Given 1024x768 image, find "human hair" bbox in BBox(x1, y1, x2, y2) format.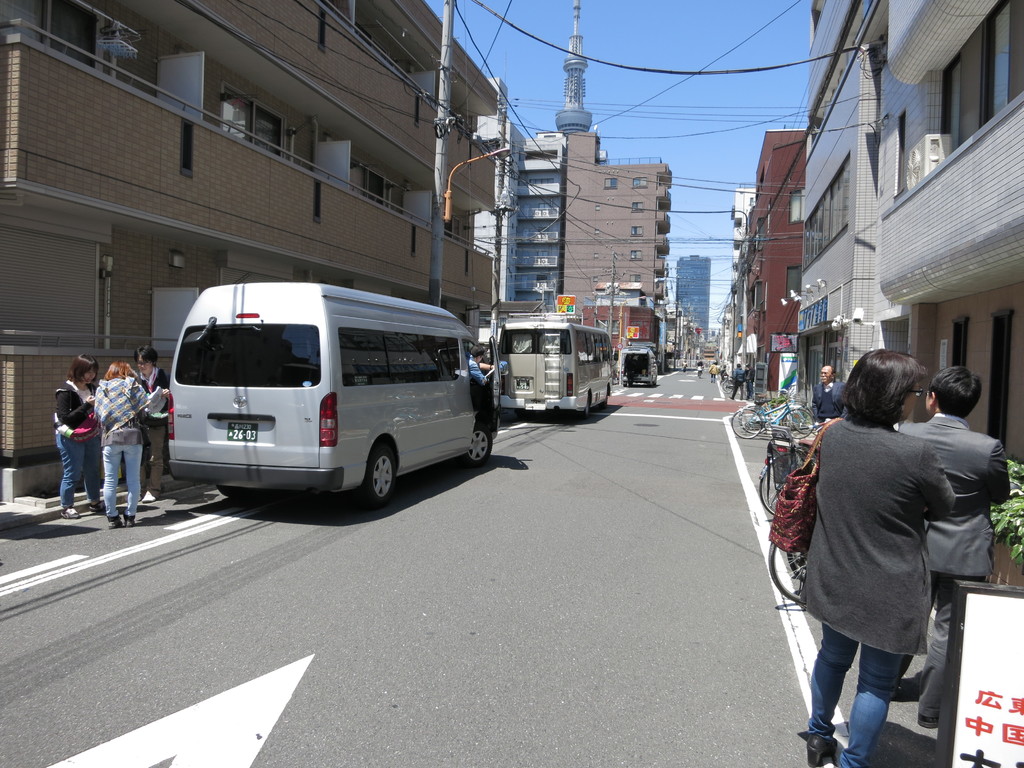
BBox(930, 364, 982, 418).
